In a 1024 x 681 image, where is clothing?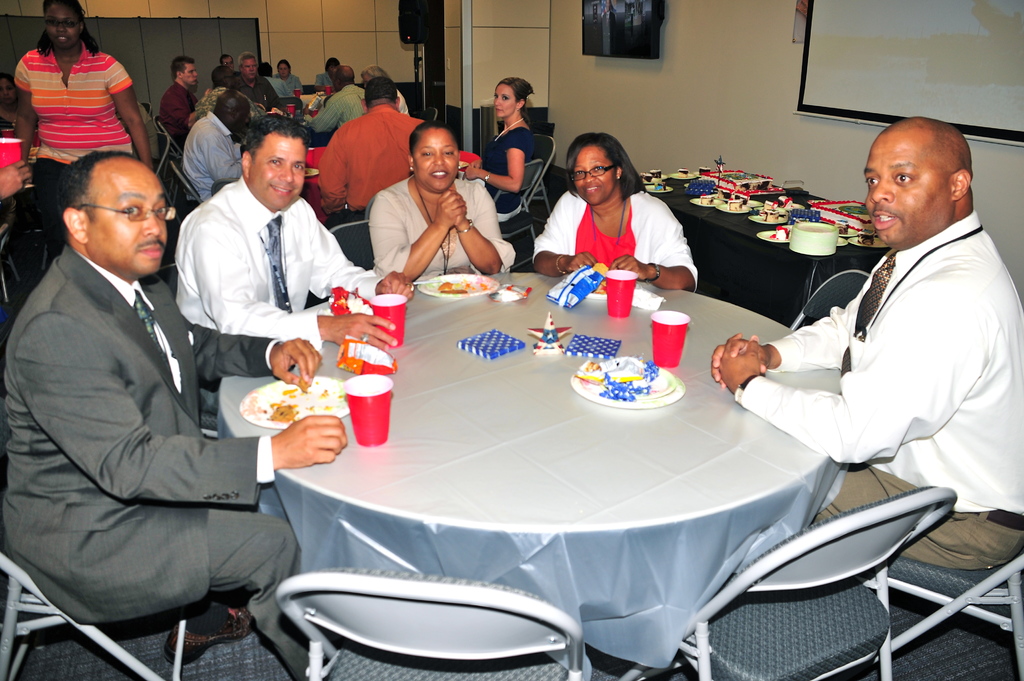
l=14, t=38, r=127, b=268.
